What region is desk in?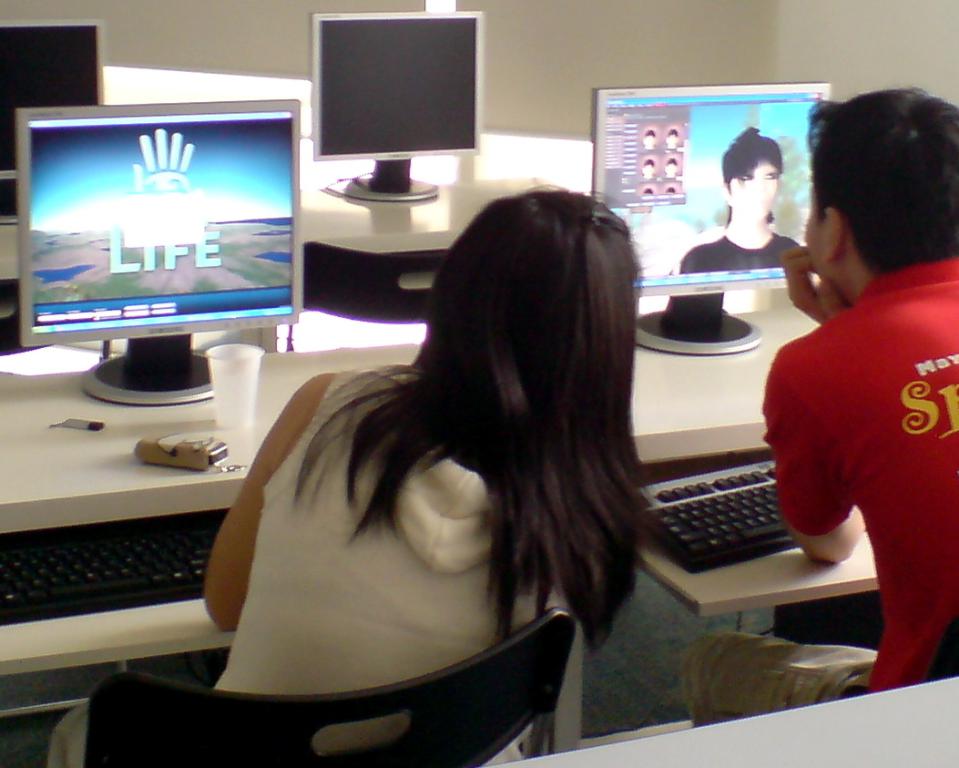
pyautogui.locateOnScreen(0, 185, 877, 767).
